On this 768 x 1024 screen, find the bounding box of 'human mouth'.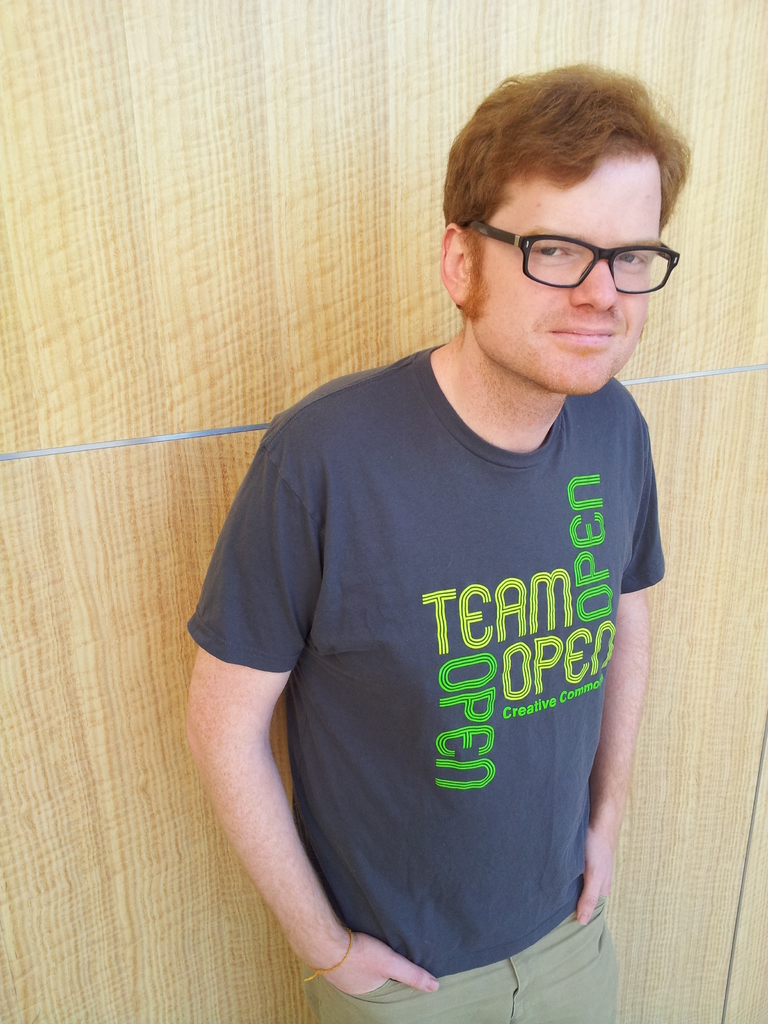
Bounding box: bbox=(550, 328, 613, 343).
